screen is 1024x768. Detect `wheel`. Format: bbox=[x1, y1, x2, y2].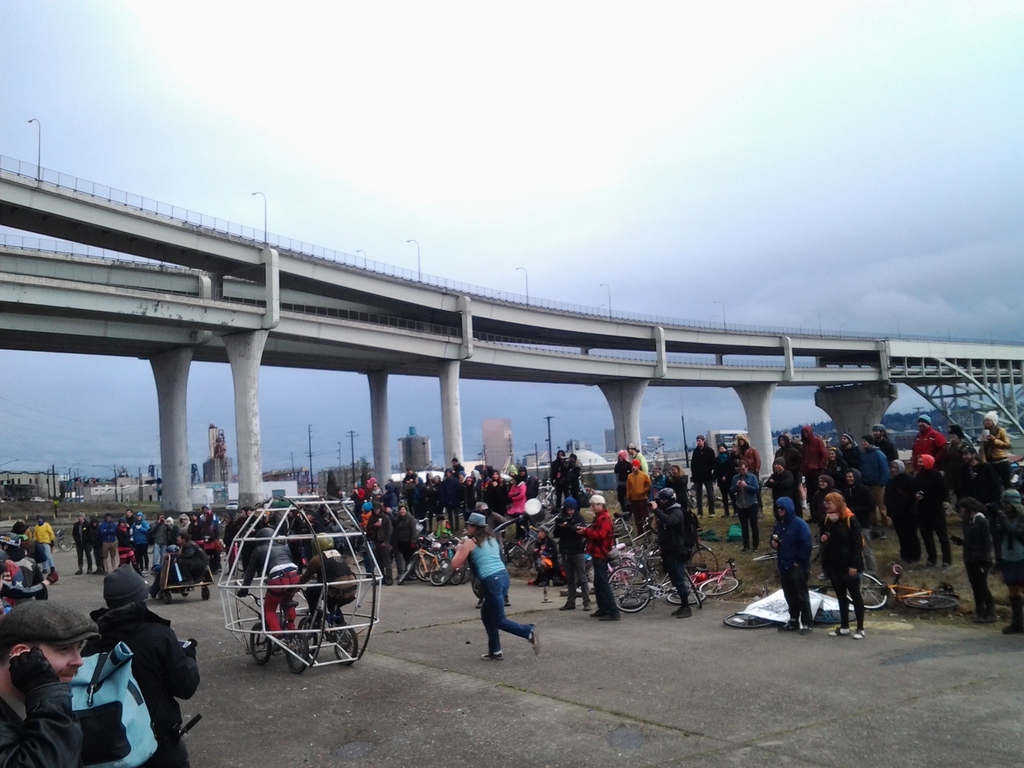
bbox=[332, 623, 360, 666].
